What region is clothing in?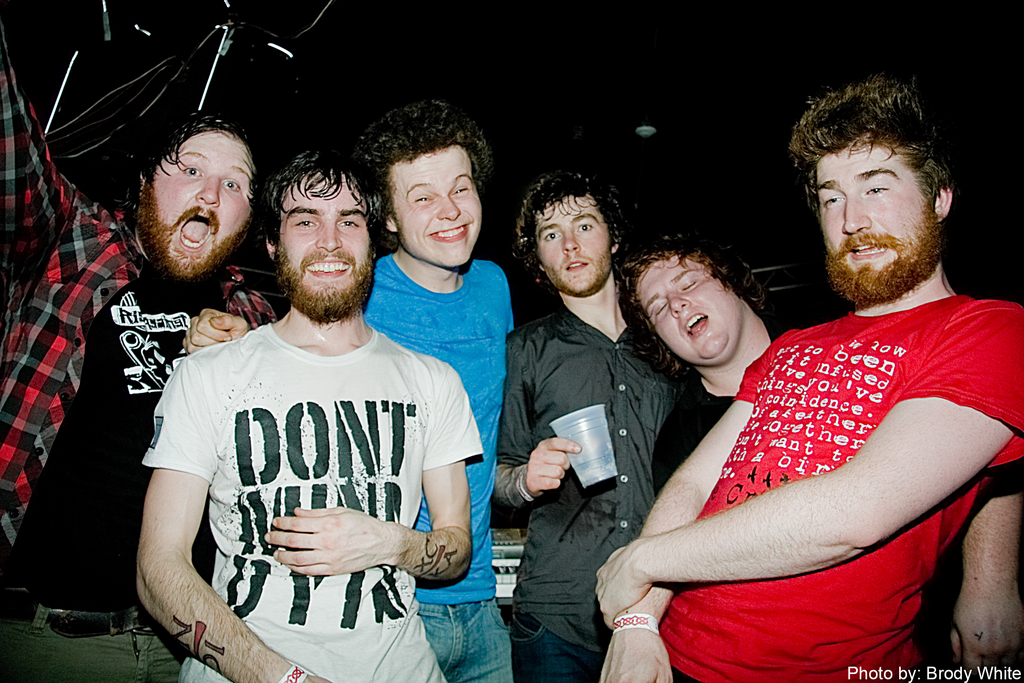
<region>145, 275, 474, 641</region>.
